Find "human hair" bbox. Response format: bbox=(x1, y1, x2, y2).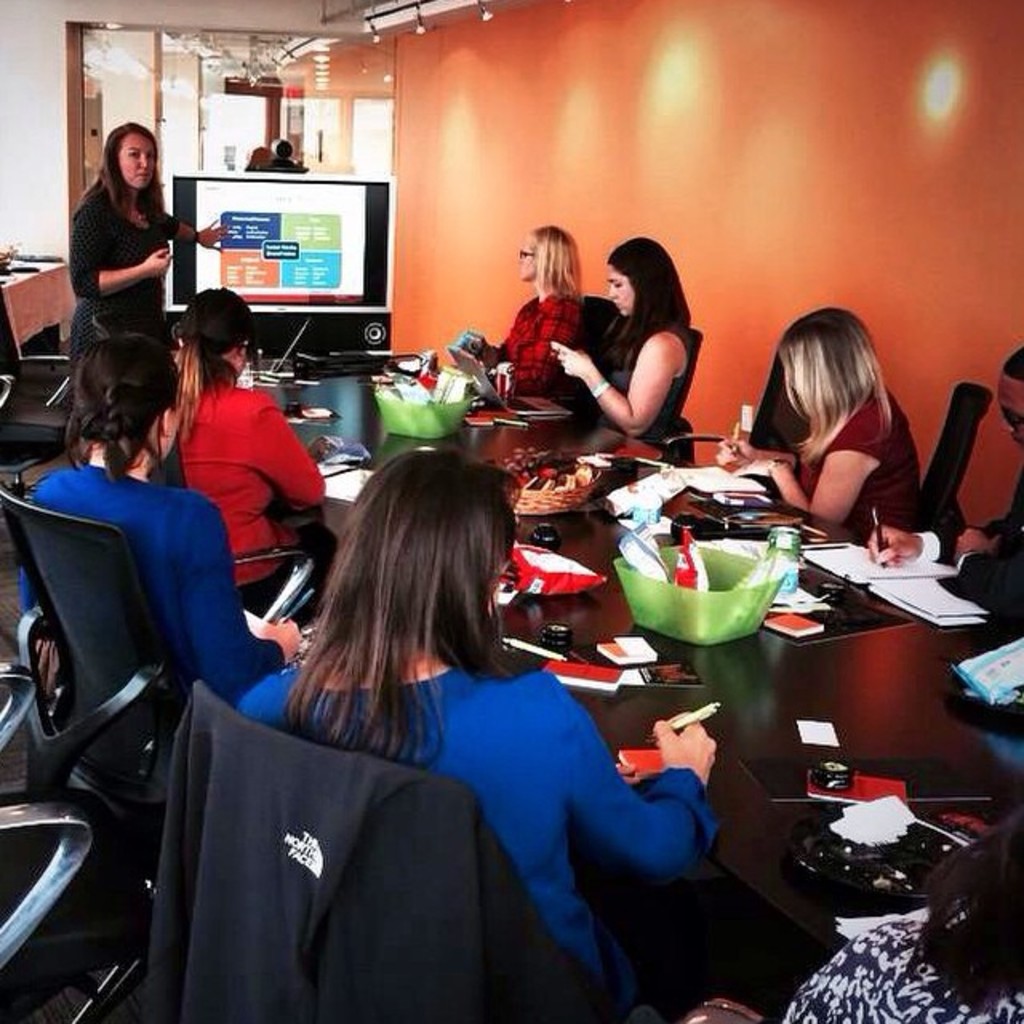
bbox=(61, 336, 181, 490).
